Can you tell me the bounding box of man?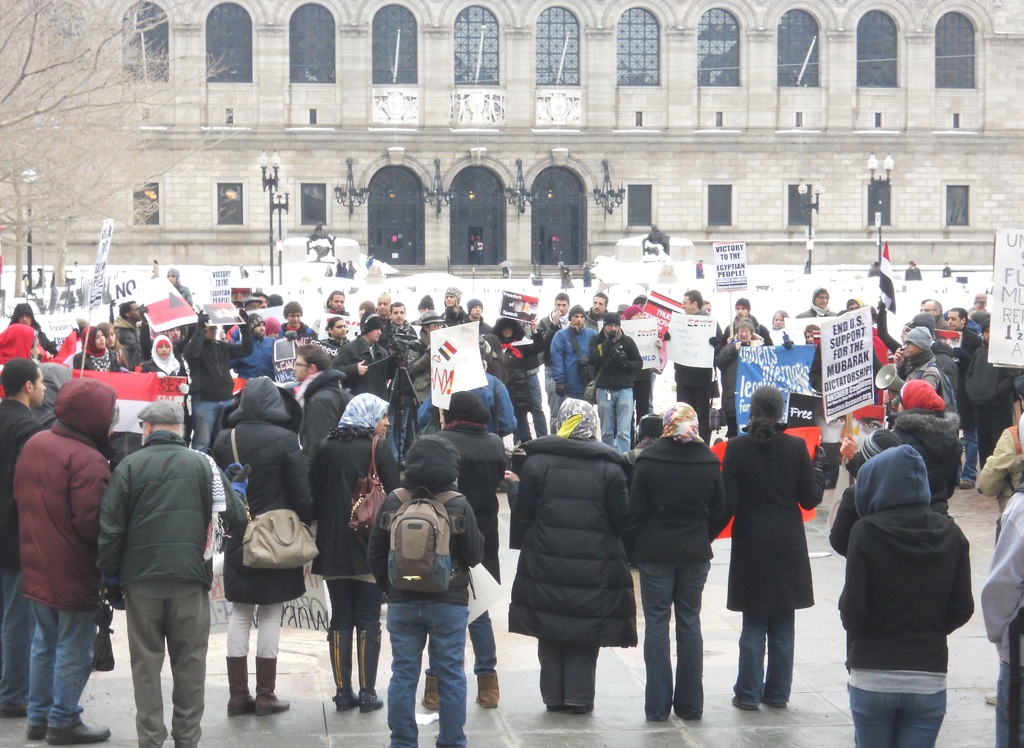
(293, 350, 358, 473).
